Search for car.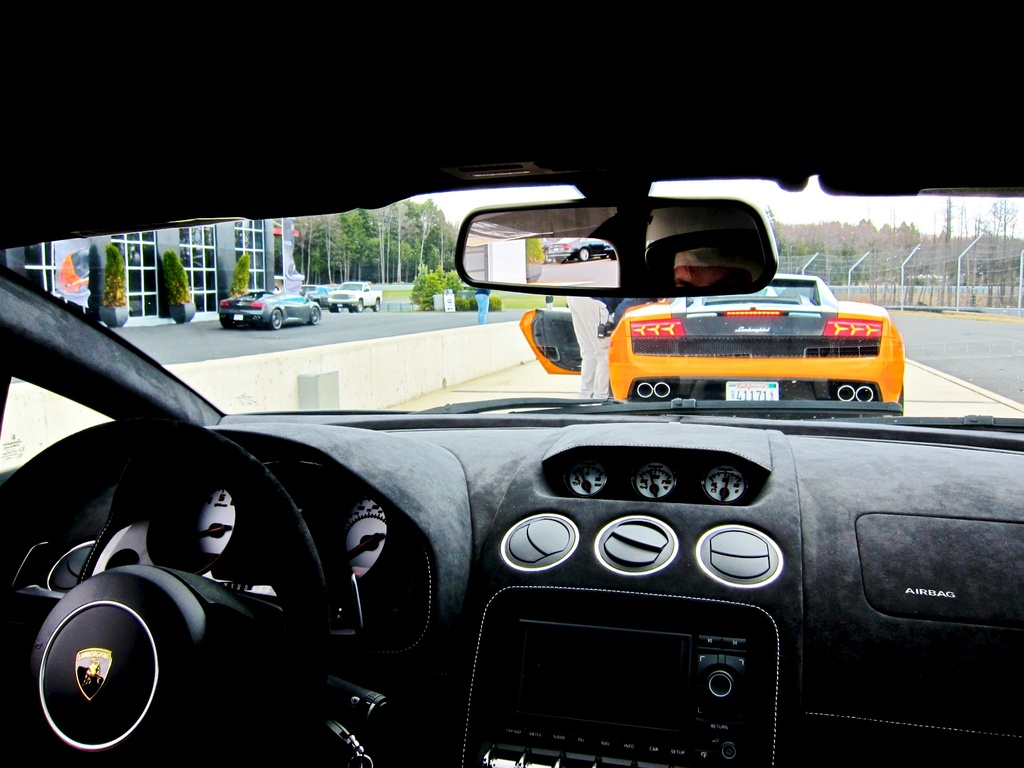
Found at (0,0,1023,767).
